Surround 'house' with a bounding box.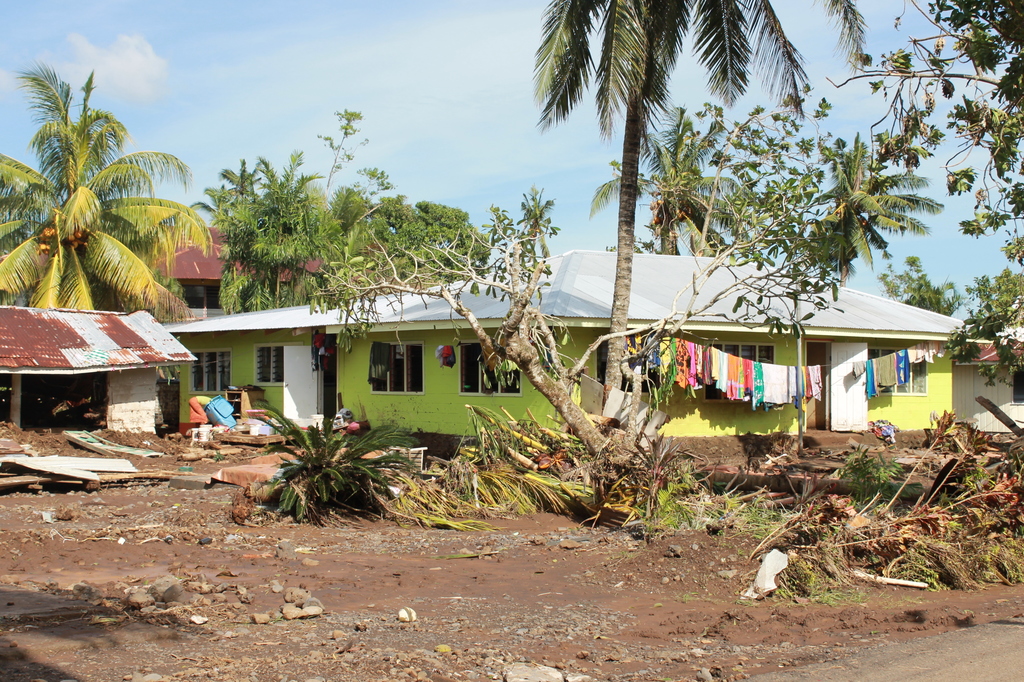
select_region(535, 252, 964, 438).
